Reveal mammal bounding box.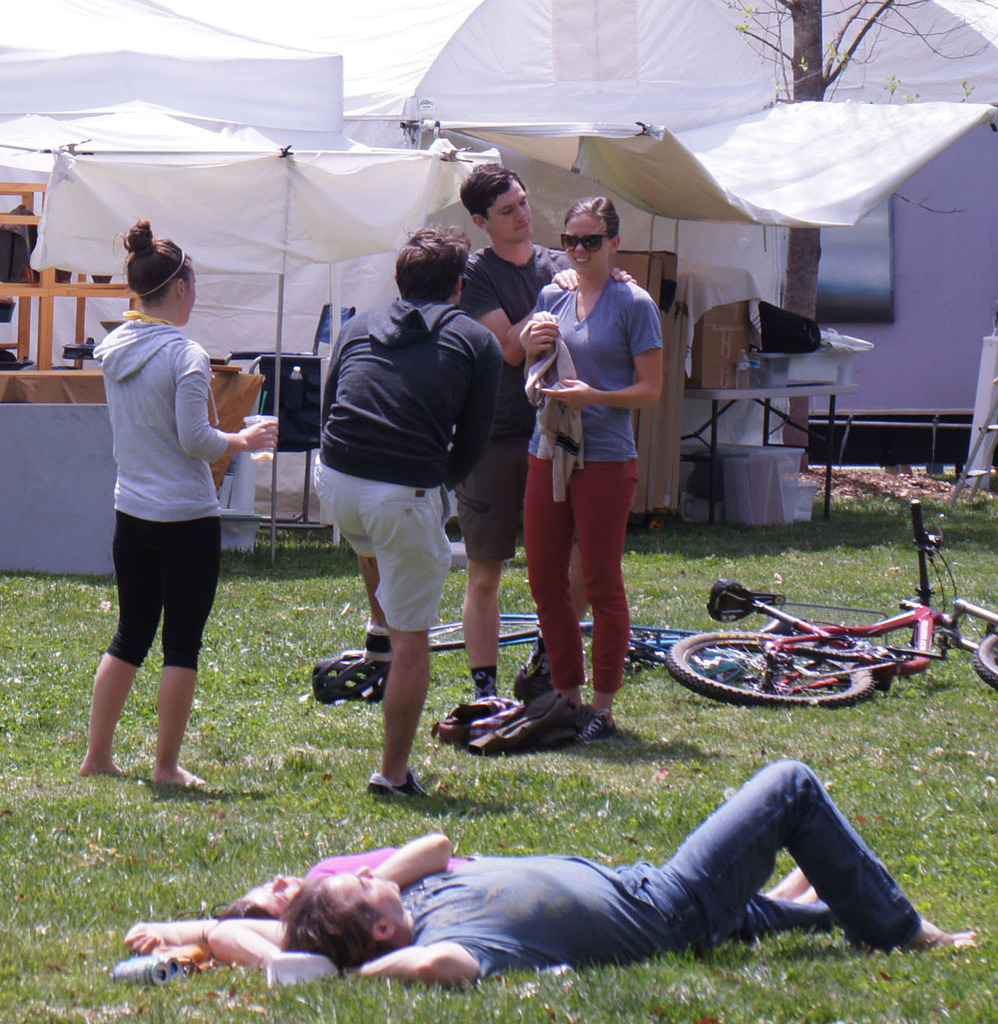
Revealed: x1=460 y1=159 x2=638 y2=699.
